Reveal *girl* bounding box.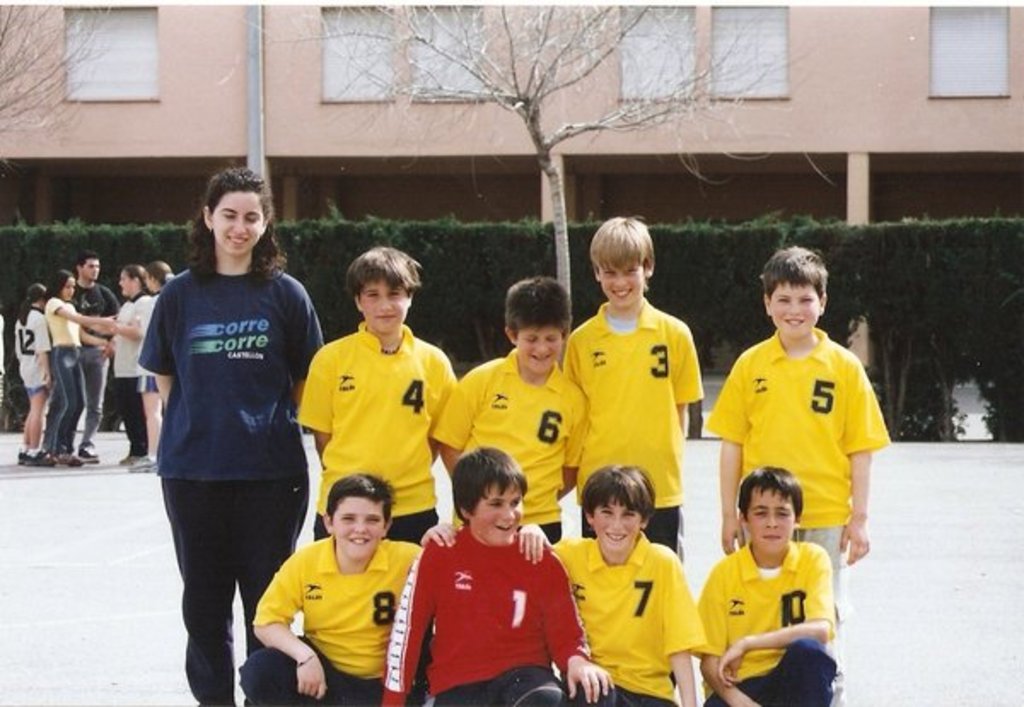
Revealed: Rect(41, 272, 114, 461).
